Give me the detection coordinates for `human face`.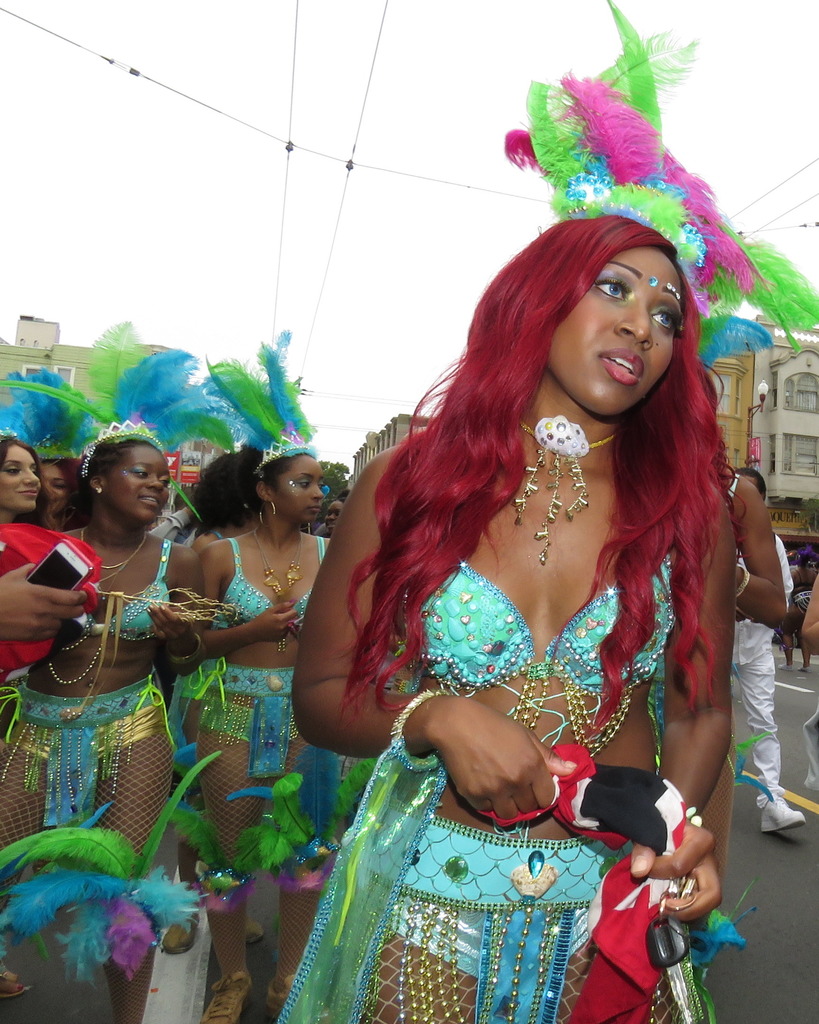
<region>552, 243, 678, 420</region>.
